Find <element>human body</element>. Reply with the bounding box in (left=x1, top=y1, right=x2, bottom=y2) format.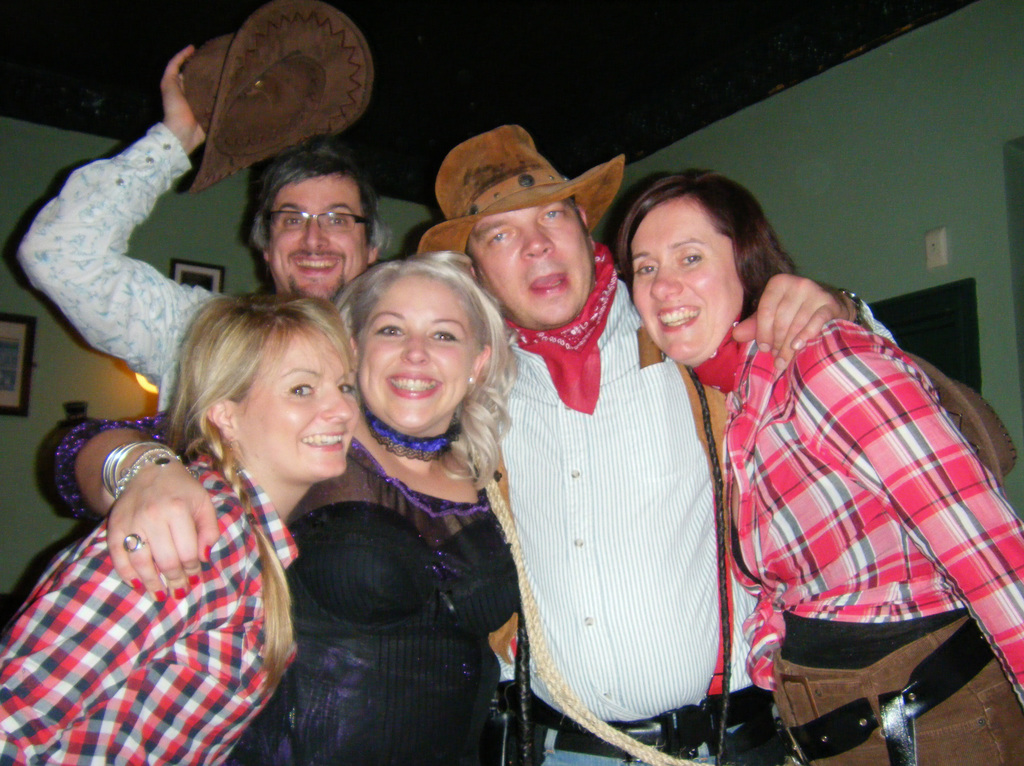
(left=694, top=309, right=1023, bottom=764).
